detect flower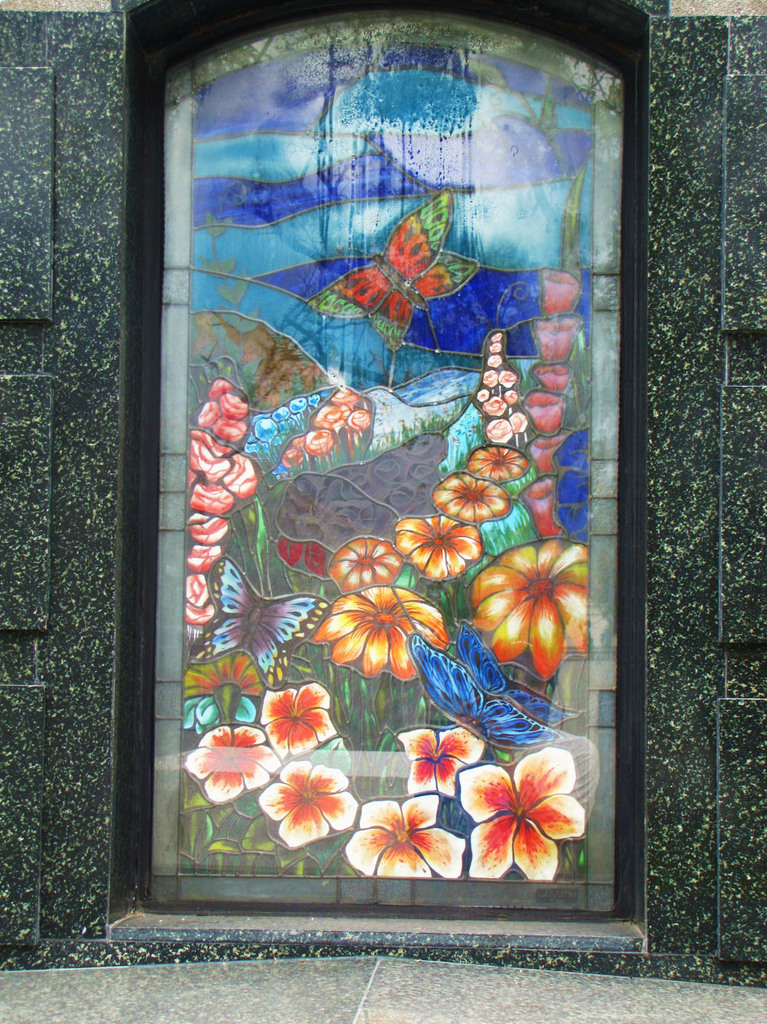
(218,392,248,418)
